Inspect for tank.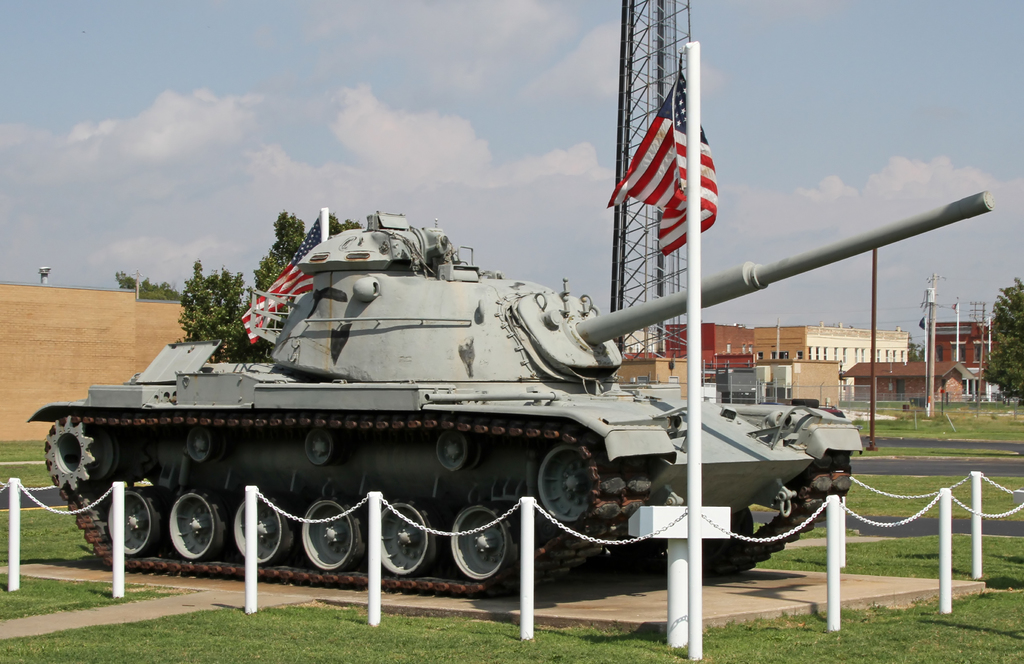
Inspection: {"x1": 26, "y1": 191, "x2": 1000, "y2": 599}.
